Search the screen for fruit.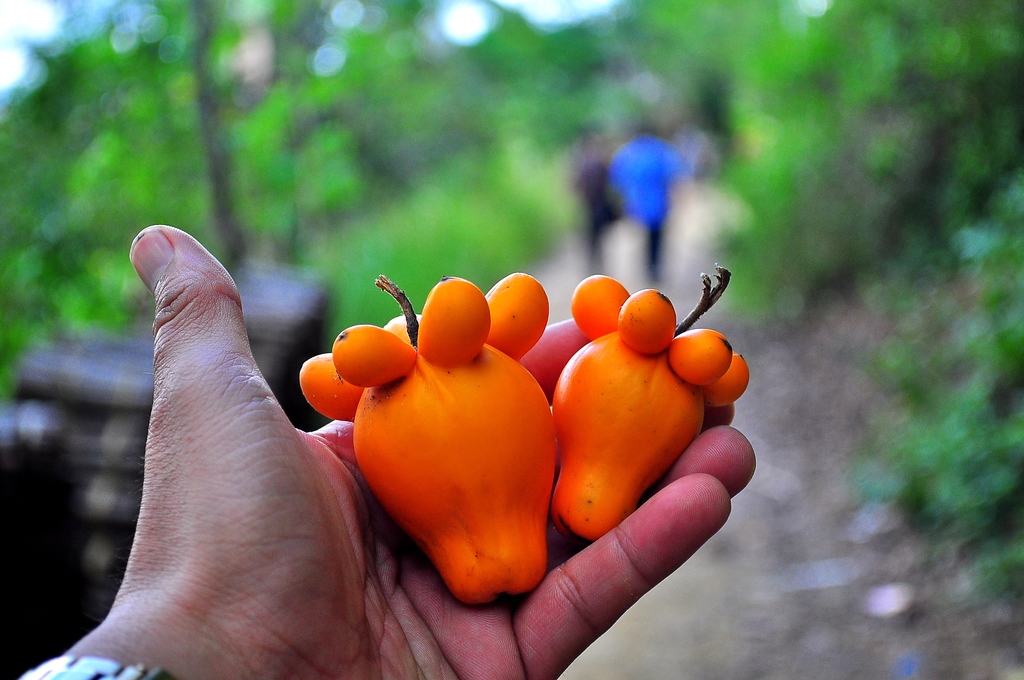
Found at box=[301, 318, 570, 595].
